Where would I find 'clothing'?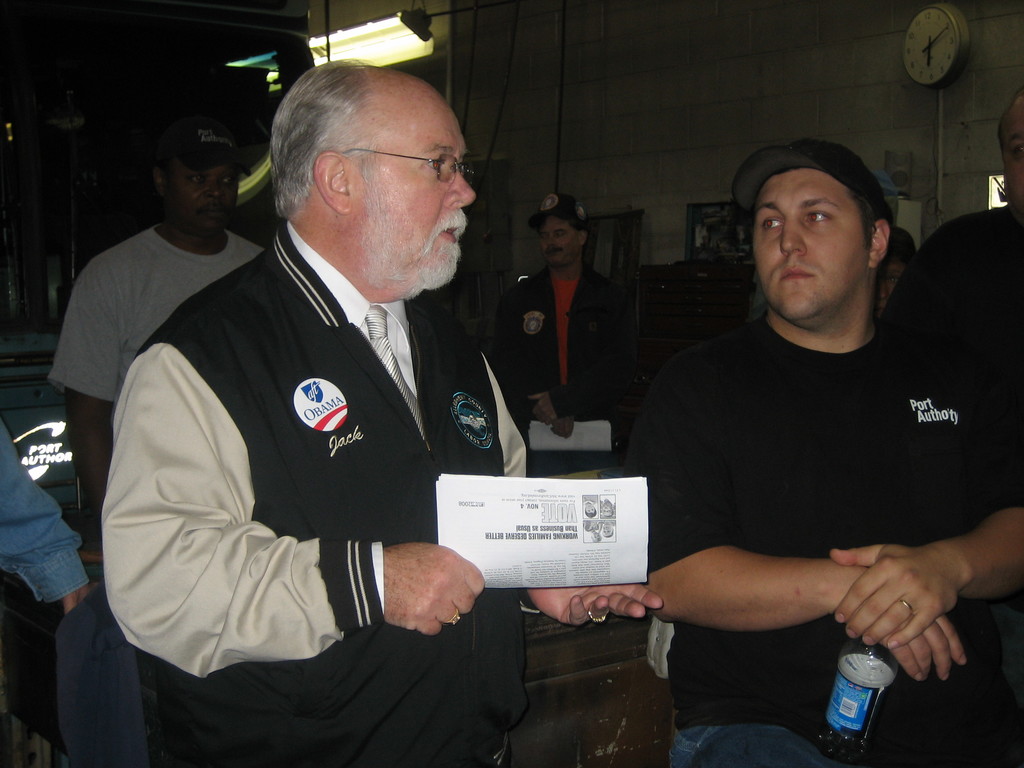
At crop(0, 417, 94, 605).
